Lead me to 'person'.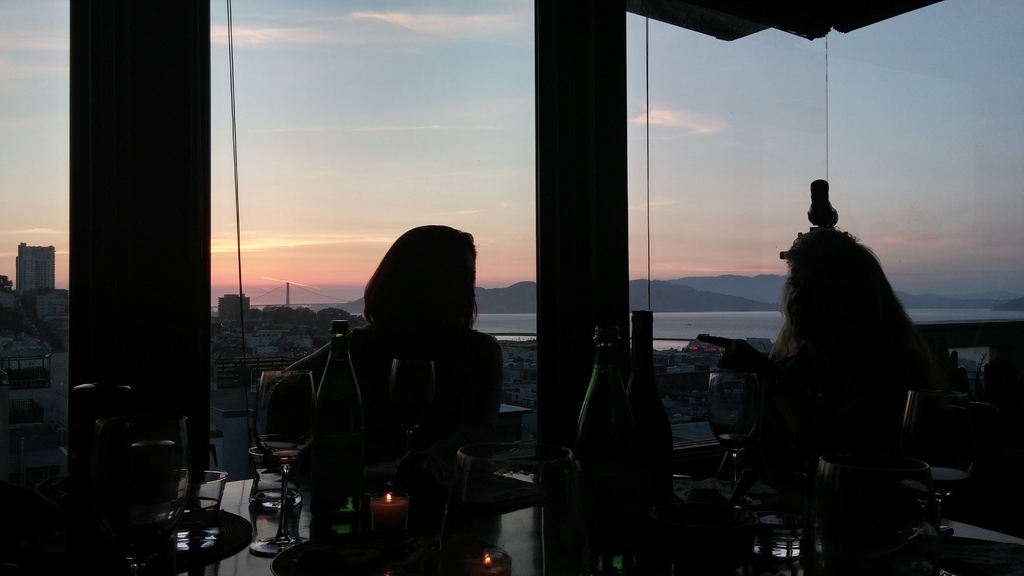
Lead to locate(740, 217, 983, 548).
